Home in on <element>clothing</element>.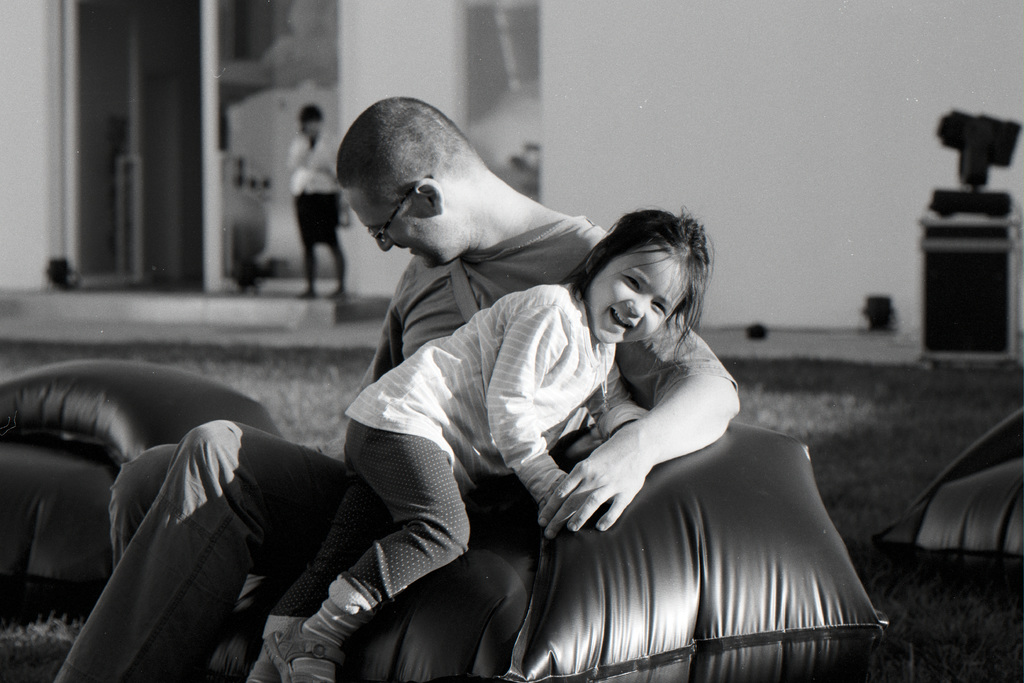
Homed in at BBox(87, 197, 587, 682).
